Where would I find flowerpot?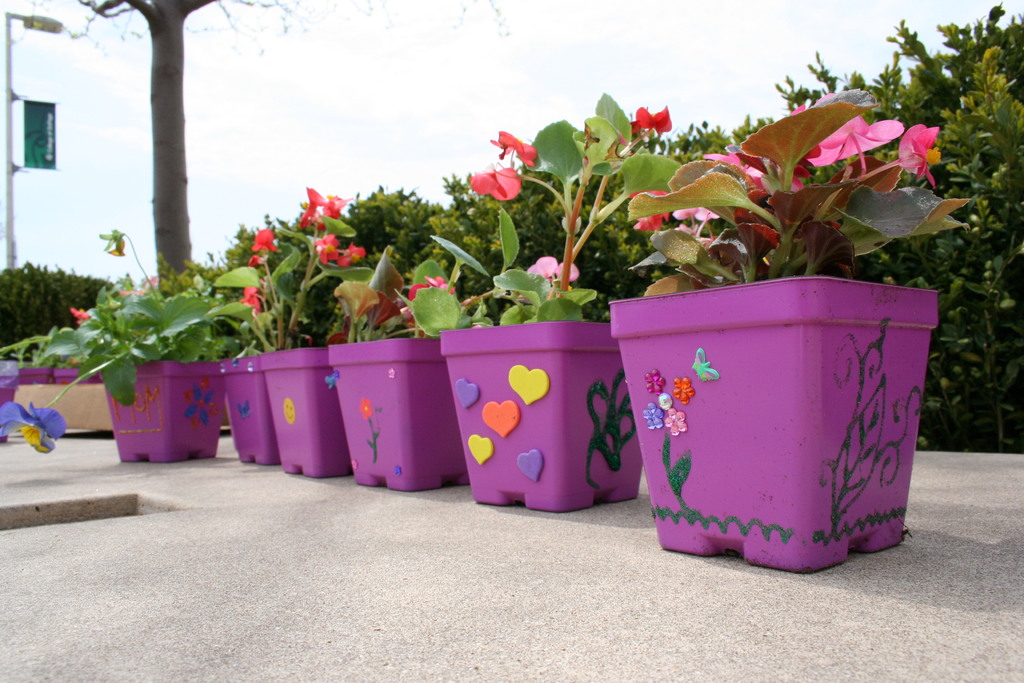
At 51/369/95/384.
